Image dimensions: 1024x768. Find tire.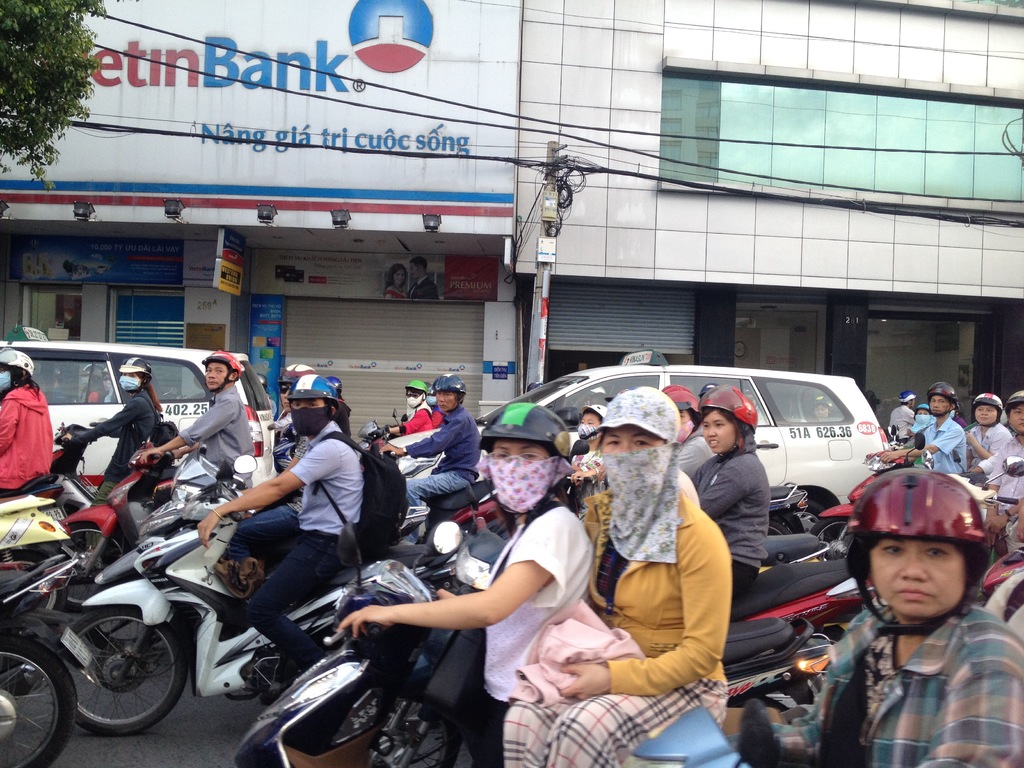
box(792, 498, 824, 534).
